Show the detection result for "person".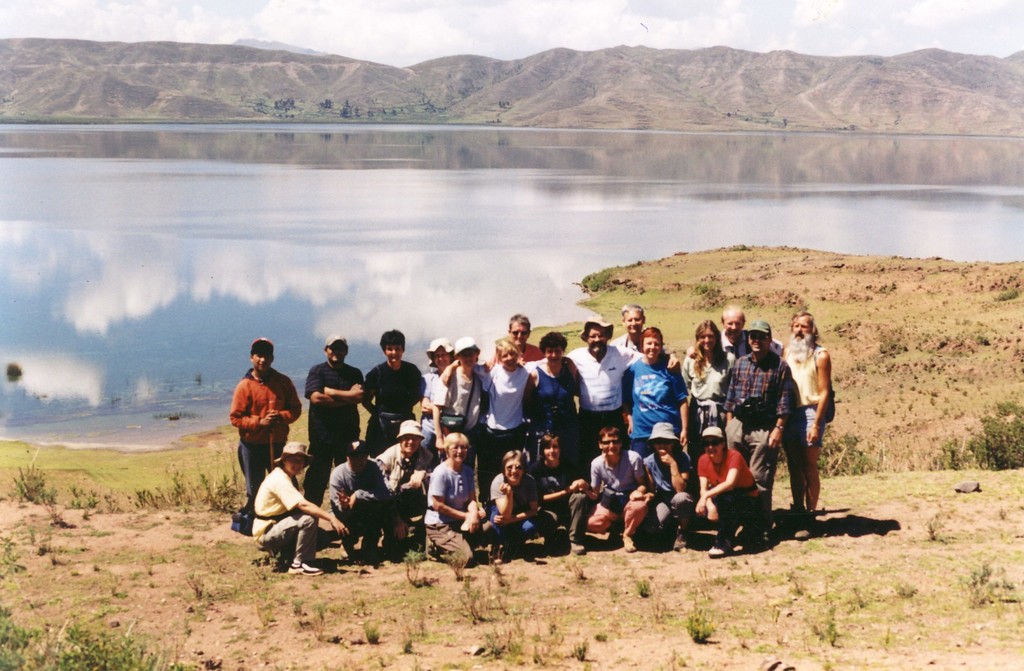
region(784, 311, 836, 521).
